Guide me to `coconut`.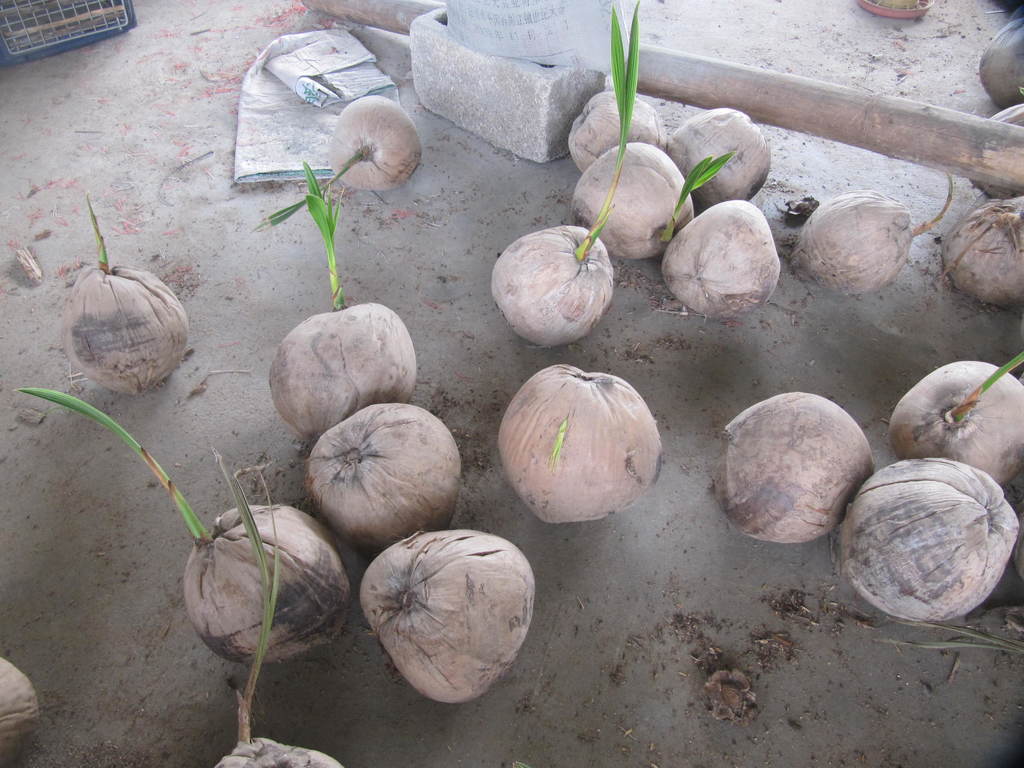
Guidance: bbox=(978, 19, 1023, 106).
